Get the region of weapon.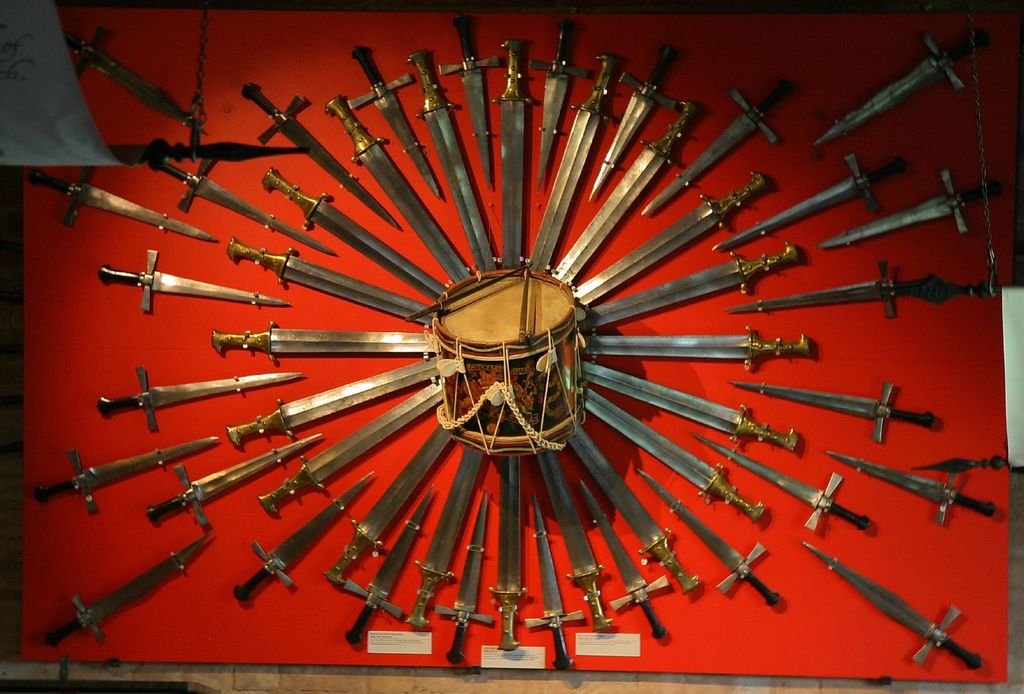
(left=252, top=382, right=436, bottom=512).
